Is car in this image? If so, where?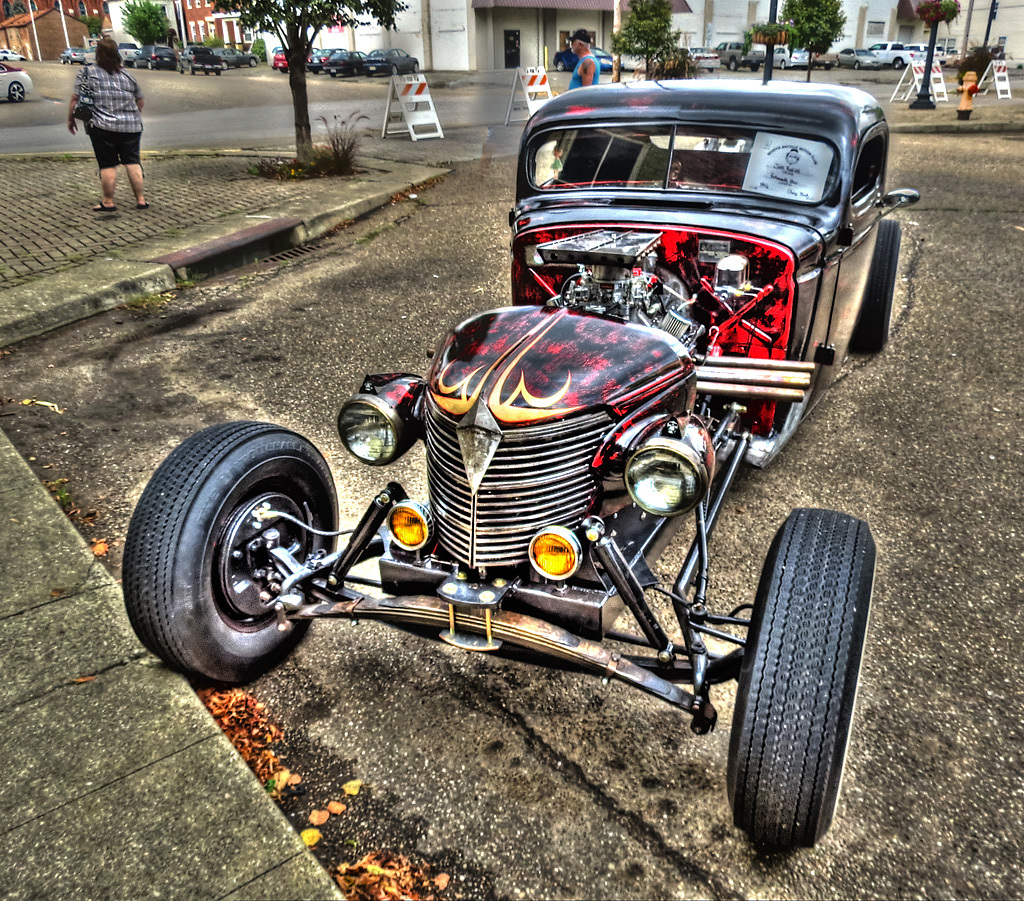
Yes, at Rect(121, 77, 922, 861).
